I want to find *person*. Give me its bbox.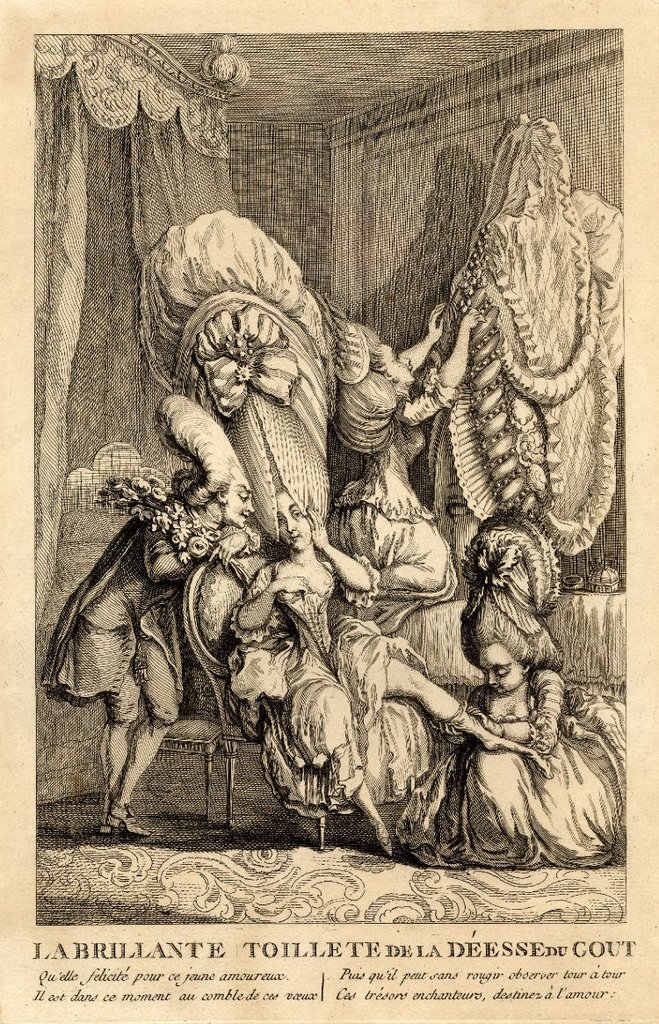
387 523 629 867.
